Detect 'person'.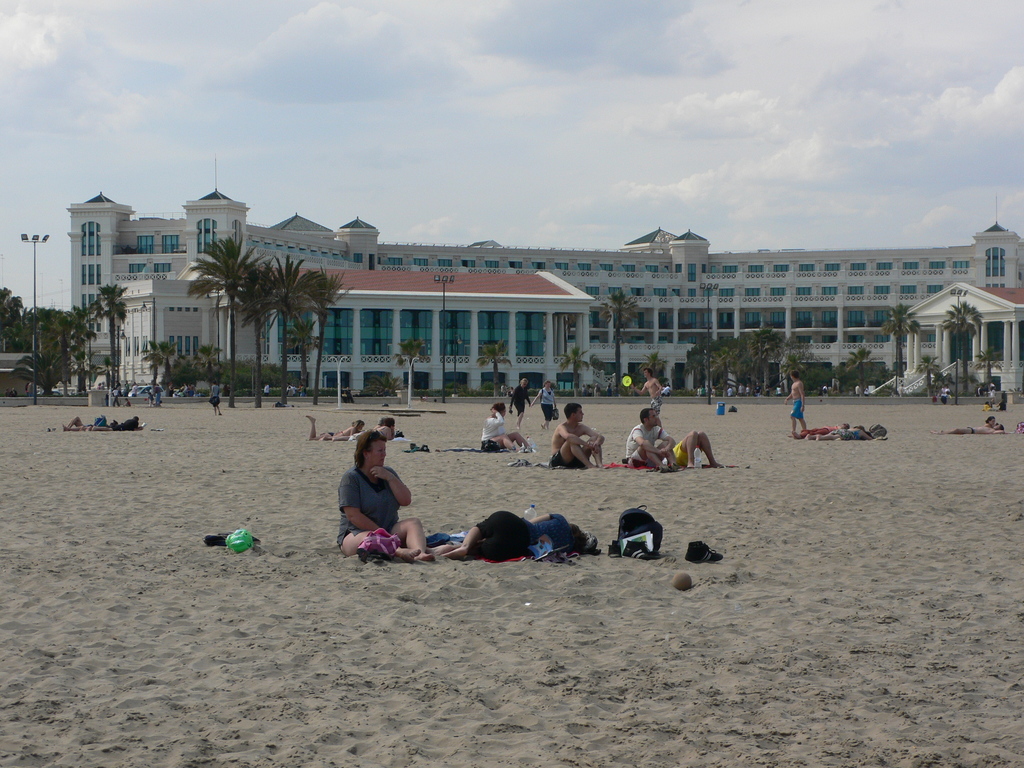
Detected at 433, 507, 591, 573.
